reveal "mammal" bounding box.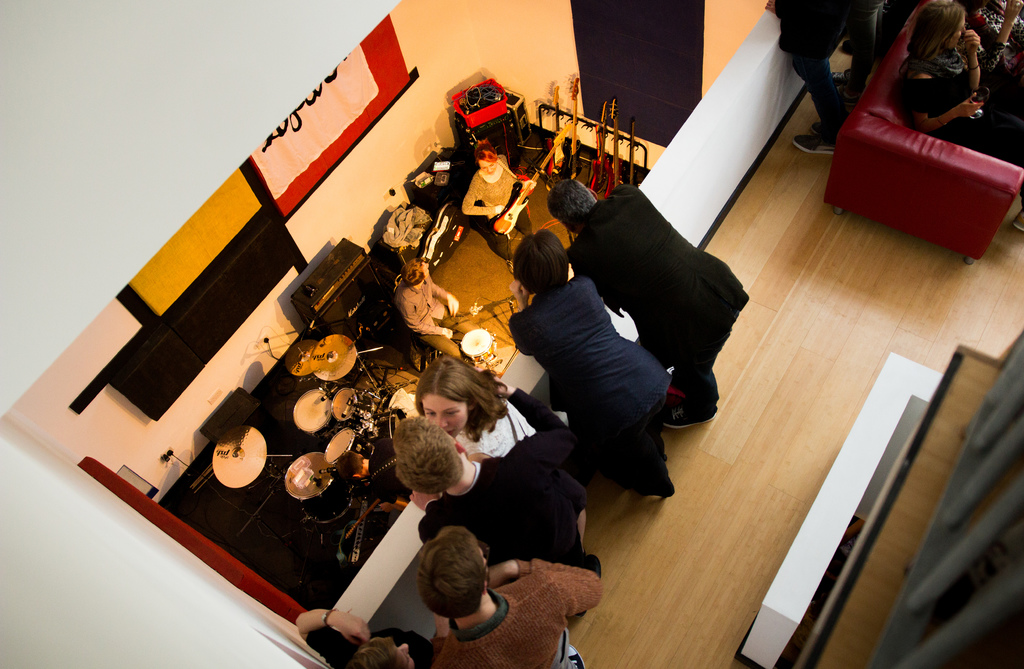
Revealed: {"x1": 394, "y1": 256, "x2": 479, "y2": 360}.
